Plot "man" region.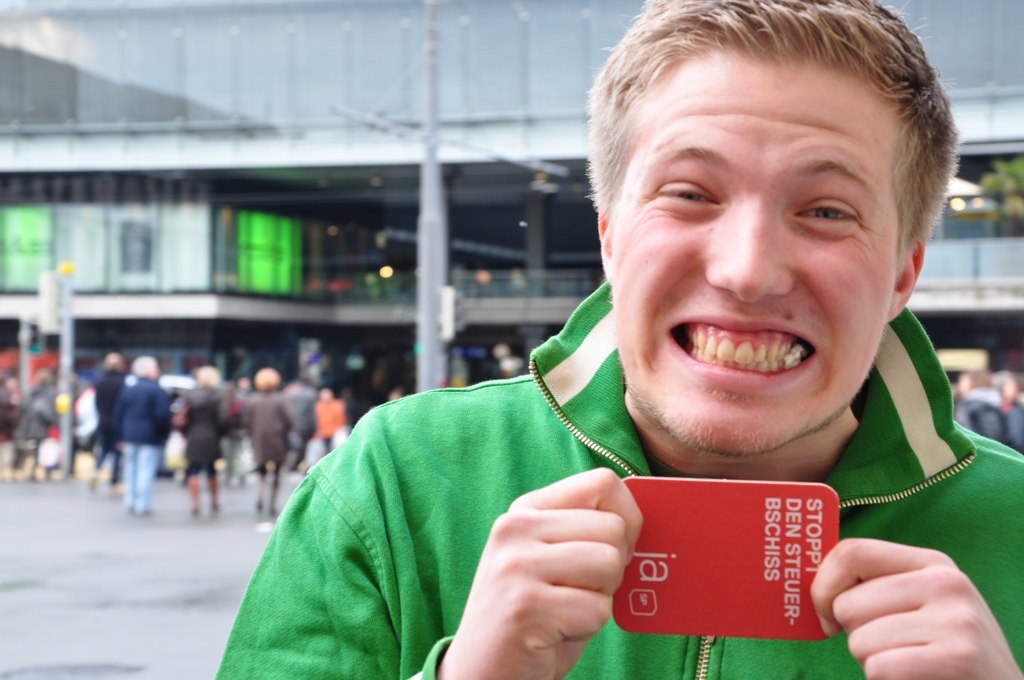
Plotted at [225, 35, 1016, 667].
